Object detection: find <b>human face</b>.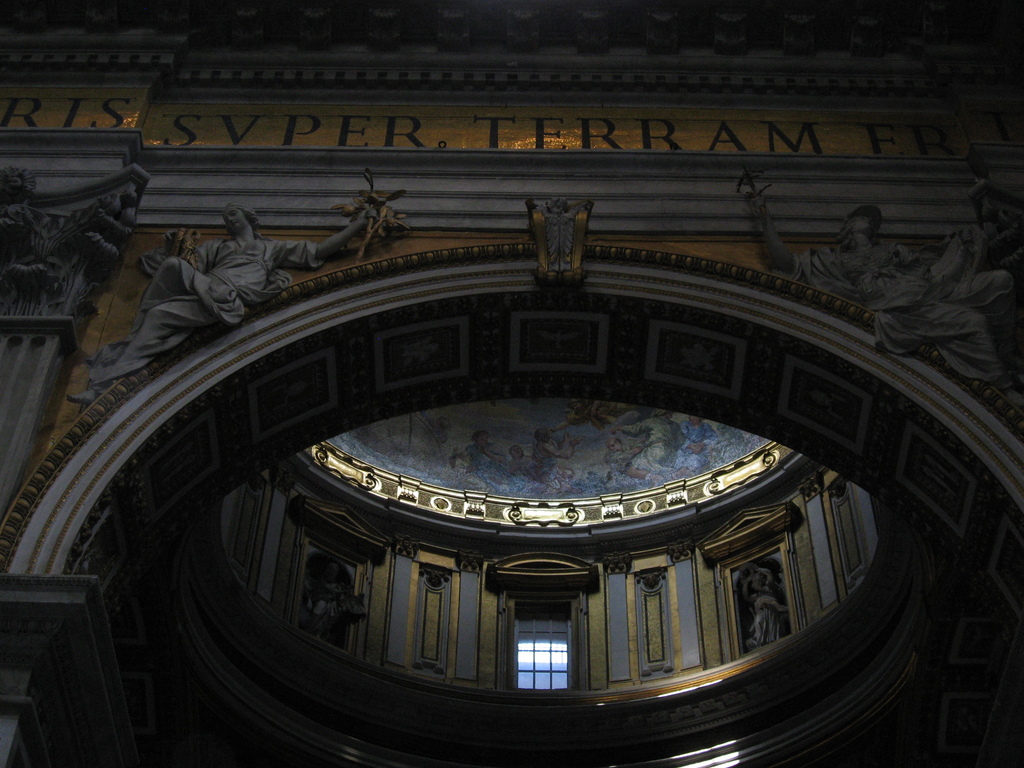
(853,212,877,234).
